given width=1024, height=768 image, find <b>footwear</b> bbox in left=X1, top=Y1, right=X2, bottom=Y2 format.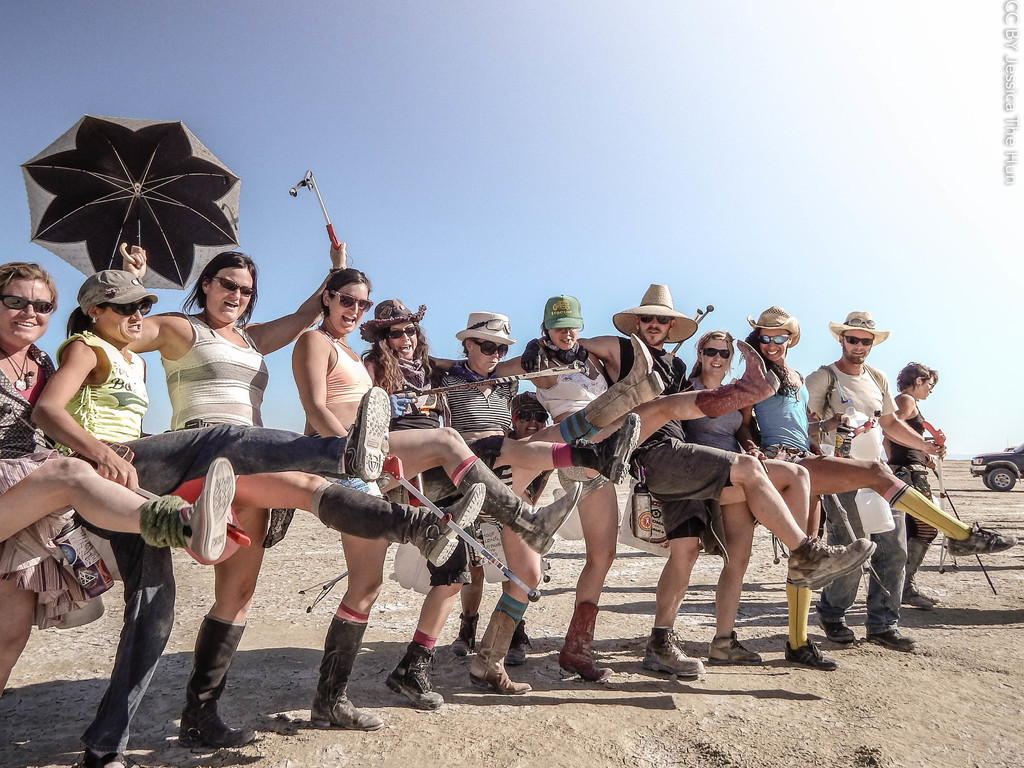
left=794, top=529, right=878, bottom=590.
